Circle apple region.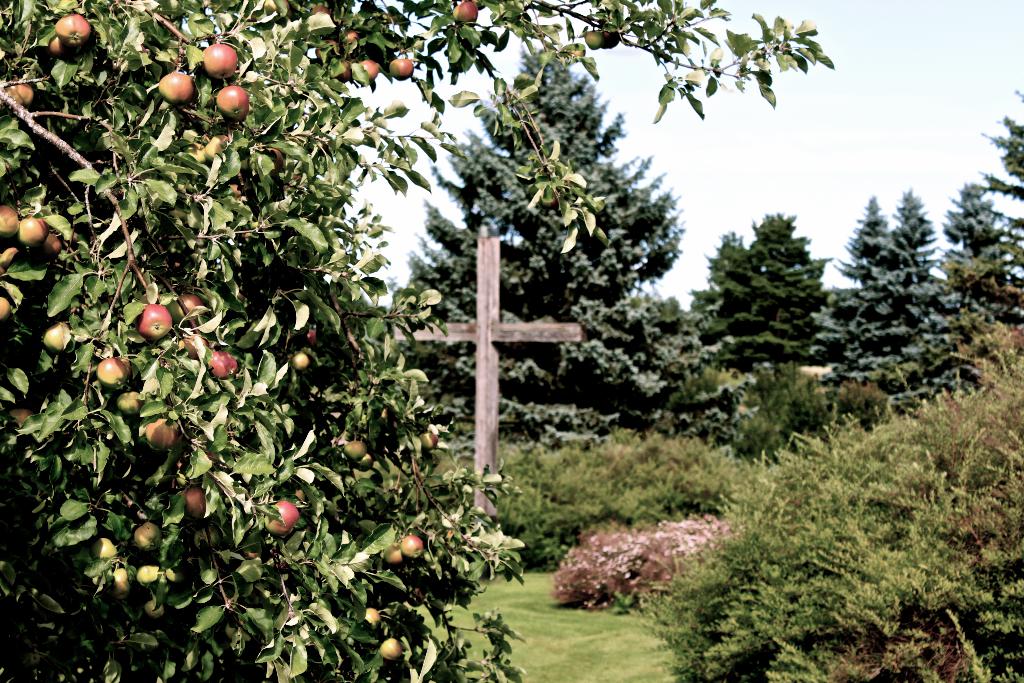
Region: {"left": 6, "top": 79, "right": 38, "bottom": 104}.
